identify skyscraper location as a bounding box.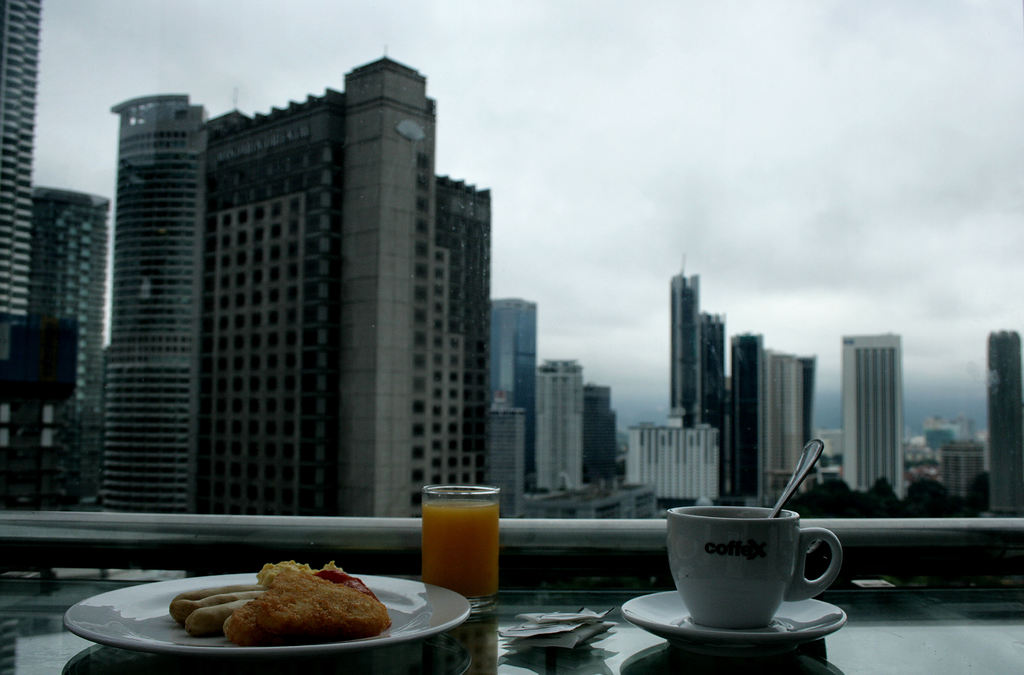
x1=840 y1=334 x2=905 y2=496.
